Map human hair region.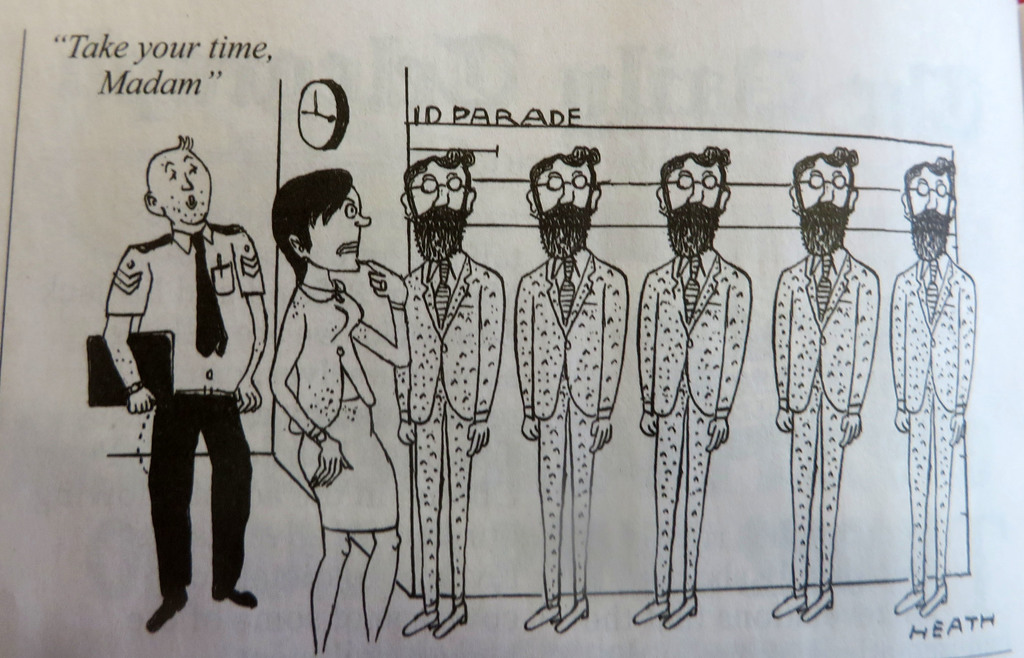
Mapped to [left=792, top=146, right=857, bottom=218].
